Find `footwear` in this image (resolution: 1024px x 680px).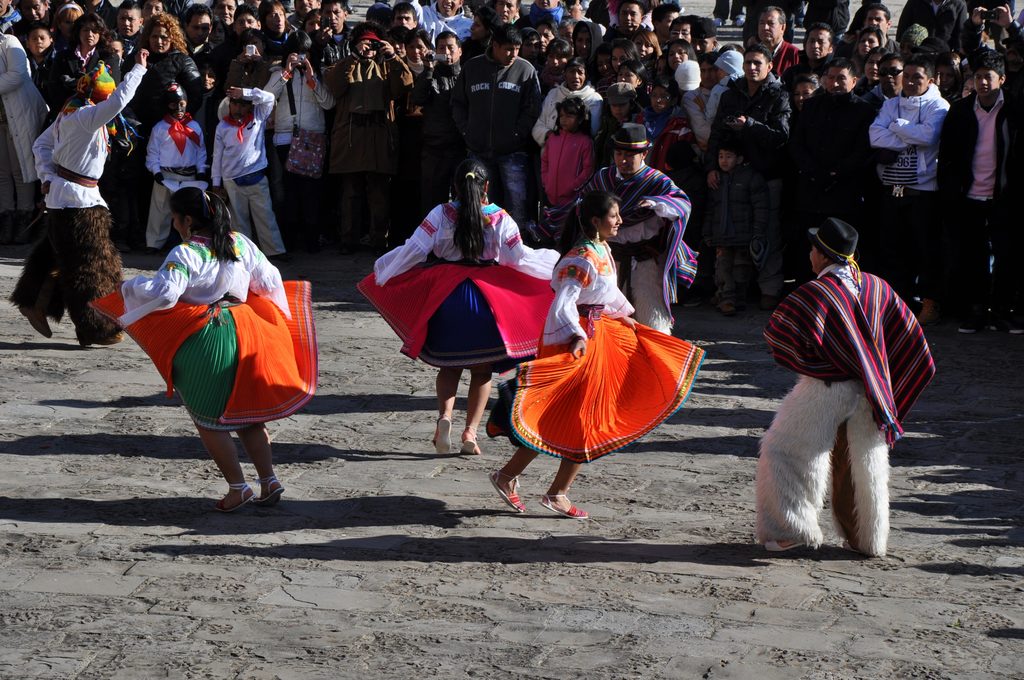
select_region(916, 297, 950, 330).
